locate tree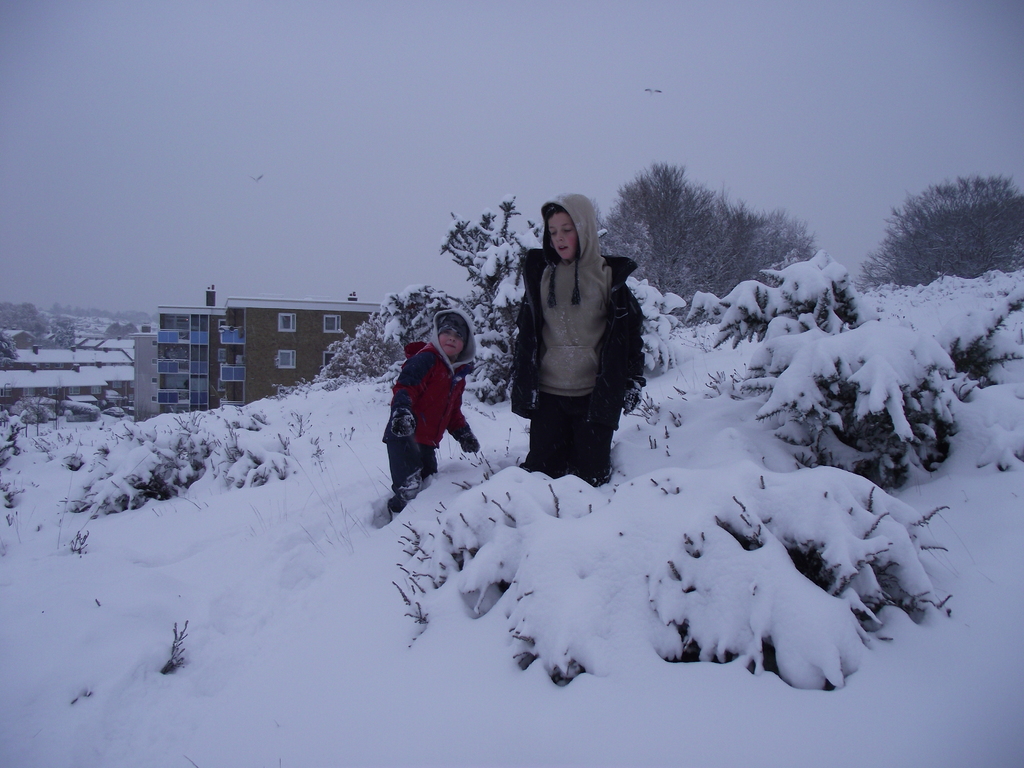
l=49, t=302, r=84, b=314
